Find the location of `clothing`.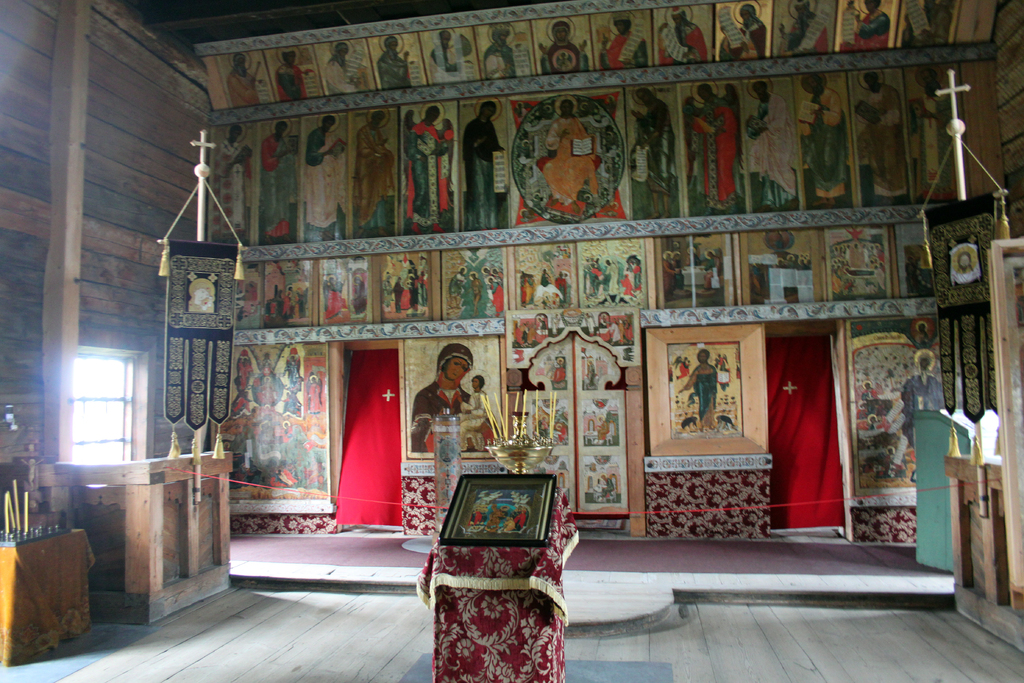
Location: [x1=410, y1=374, x2=493, y2=429].
